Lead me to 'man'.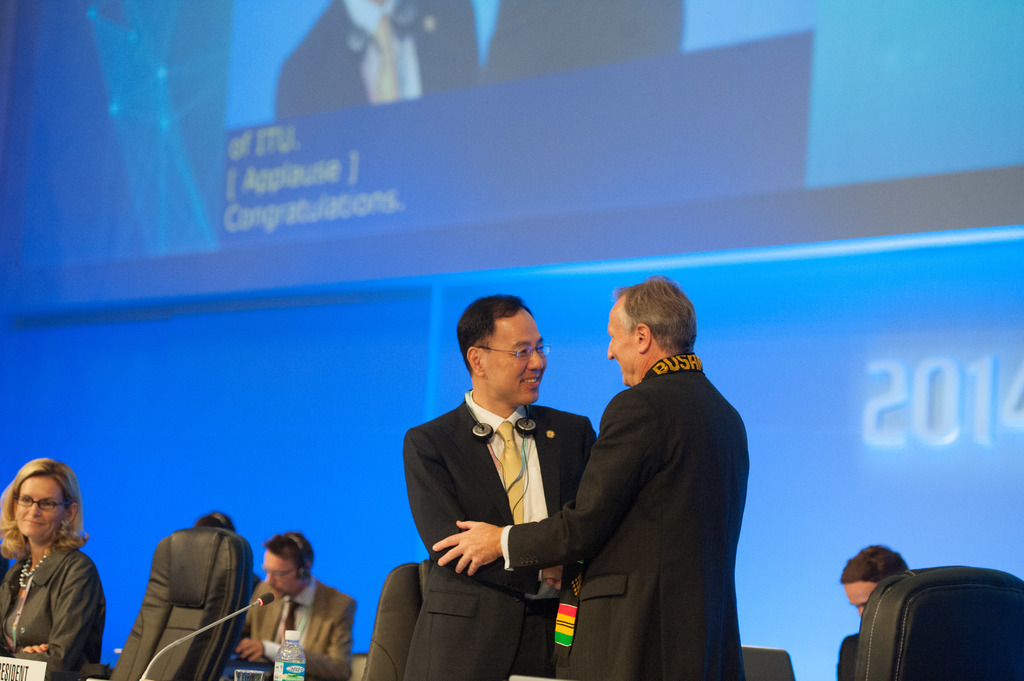
Lead to [431, 275, 748, 680].
